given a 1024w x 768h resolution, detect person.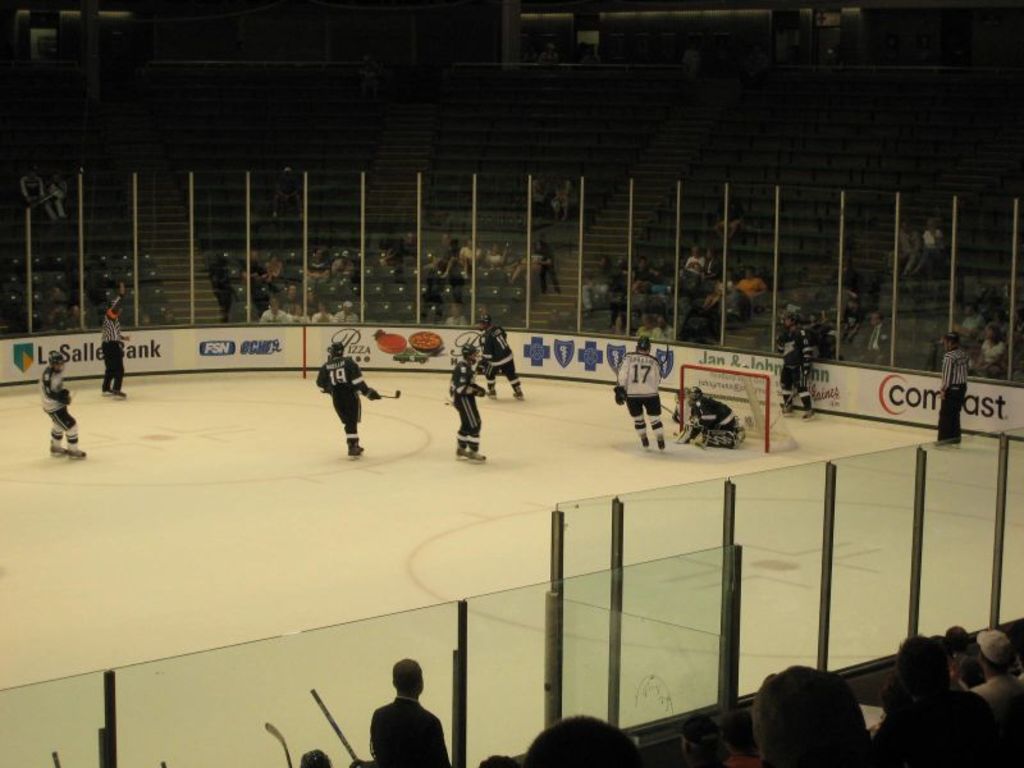
Rect(545, 178, 579, 220).
